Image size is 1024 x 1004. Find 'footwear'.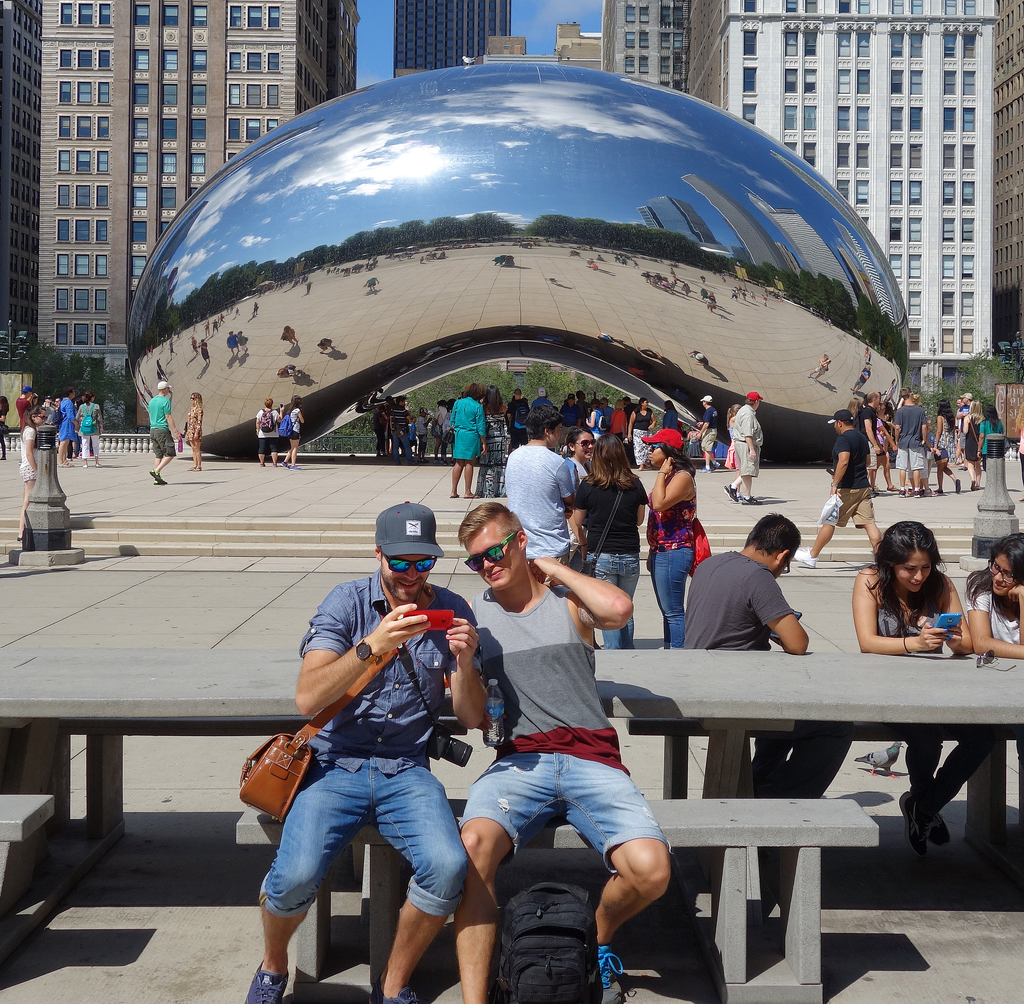
select_region(970, 482, 979, 494).
